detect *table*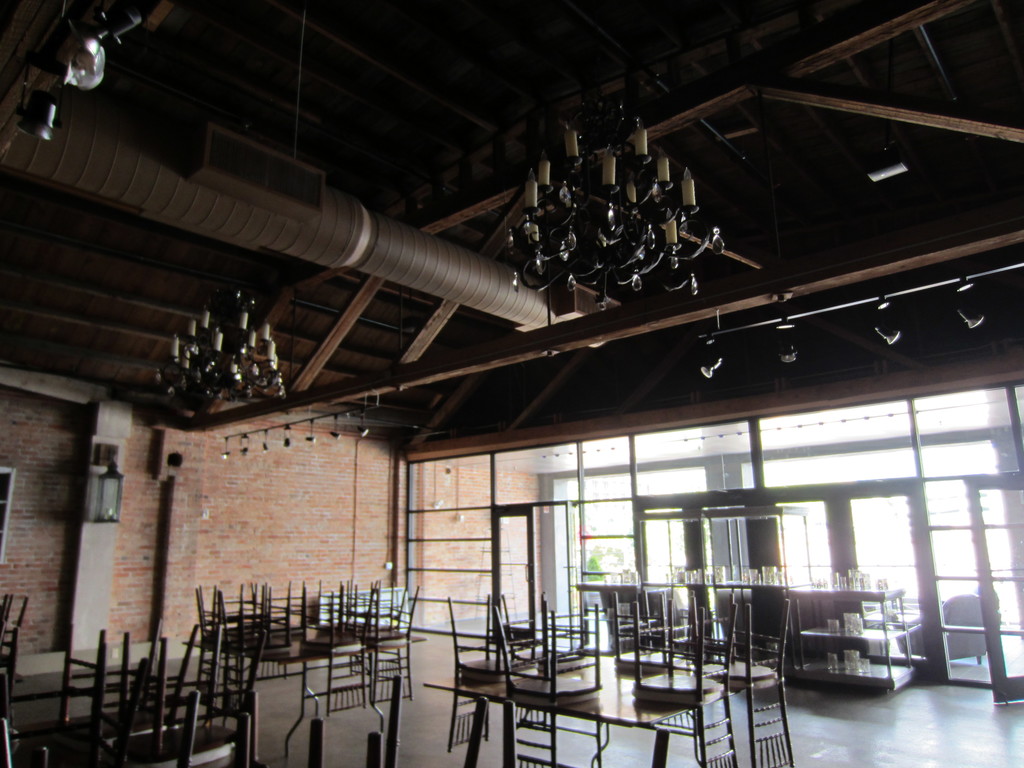
0,705,235,767
